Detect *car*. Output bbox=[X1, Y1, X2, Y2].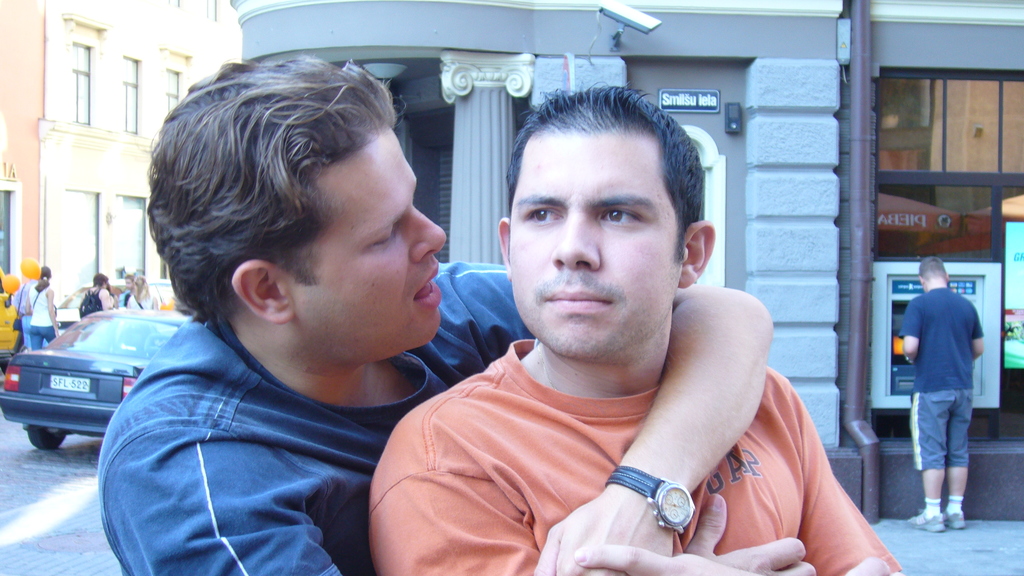
bbox=[0, 303, 198, 451].
